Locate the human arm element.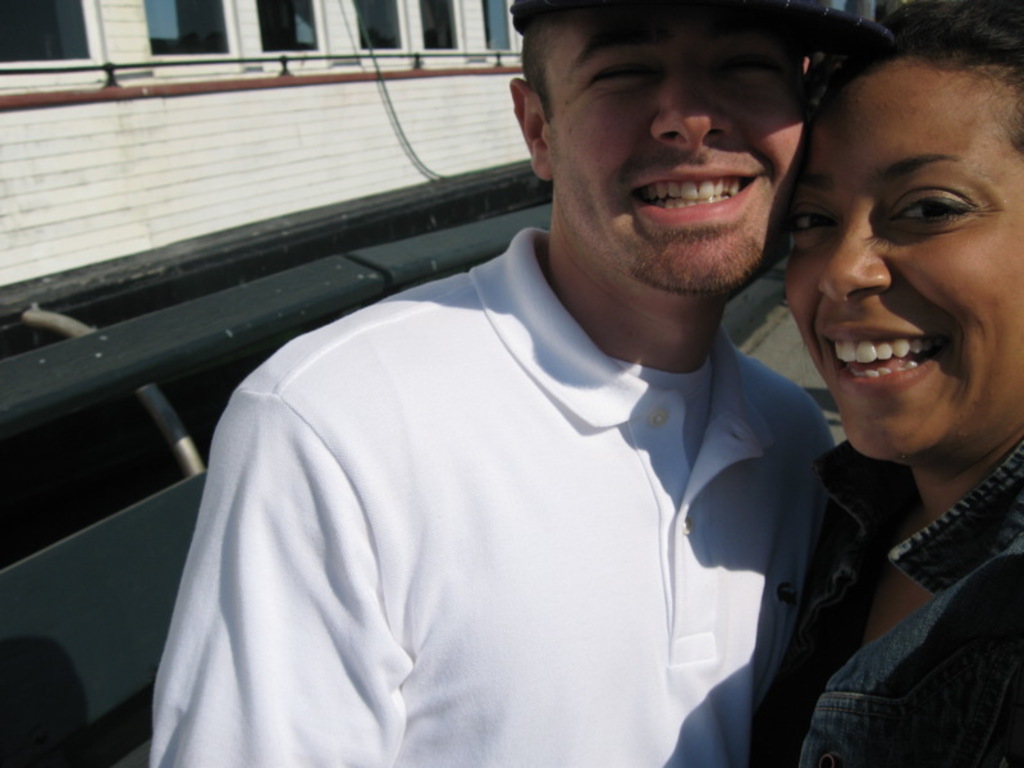
Element bbox: 141/376/399/767.
